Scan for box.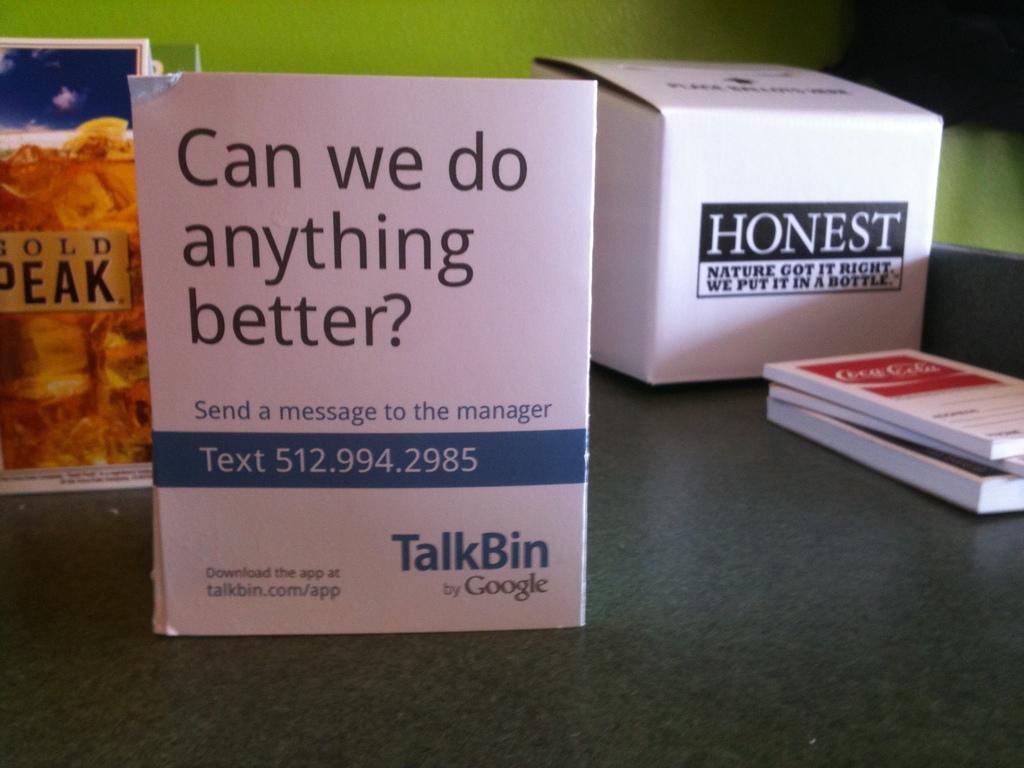
Scan result: (x1=534, y1=59, x2=945, y2=385).
